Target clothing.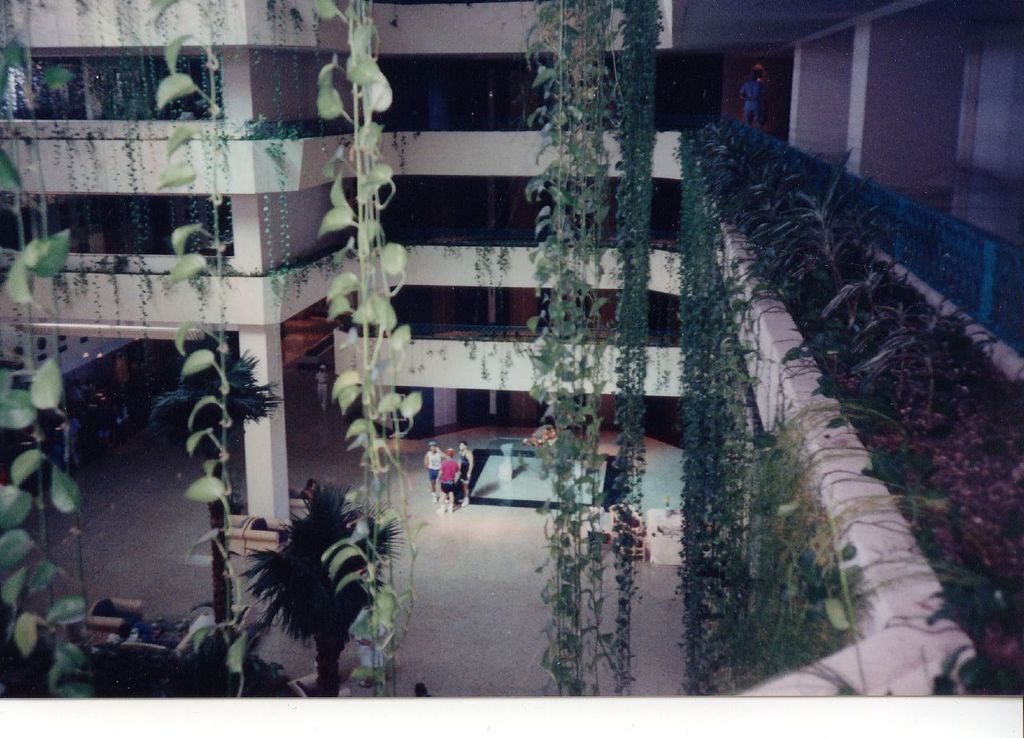
Target region: select_region(437, 458, 457, 495).
